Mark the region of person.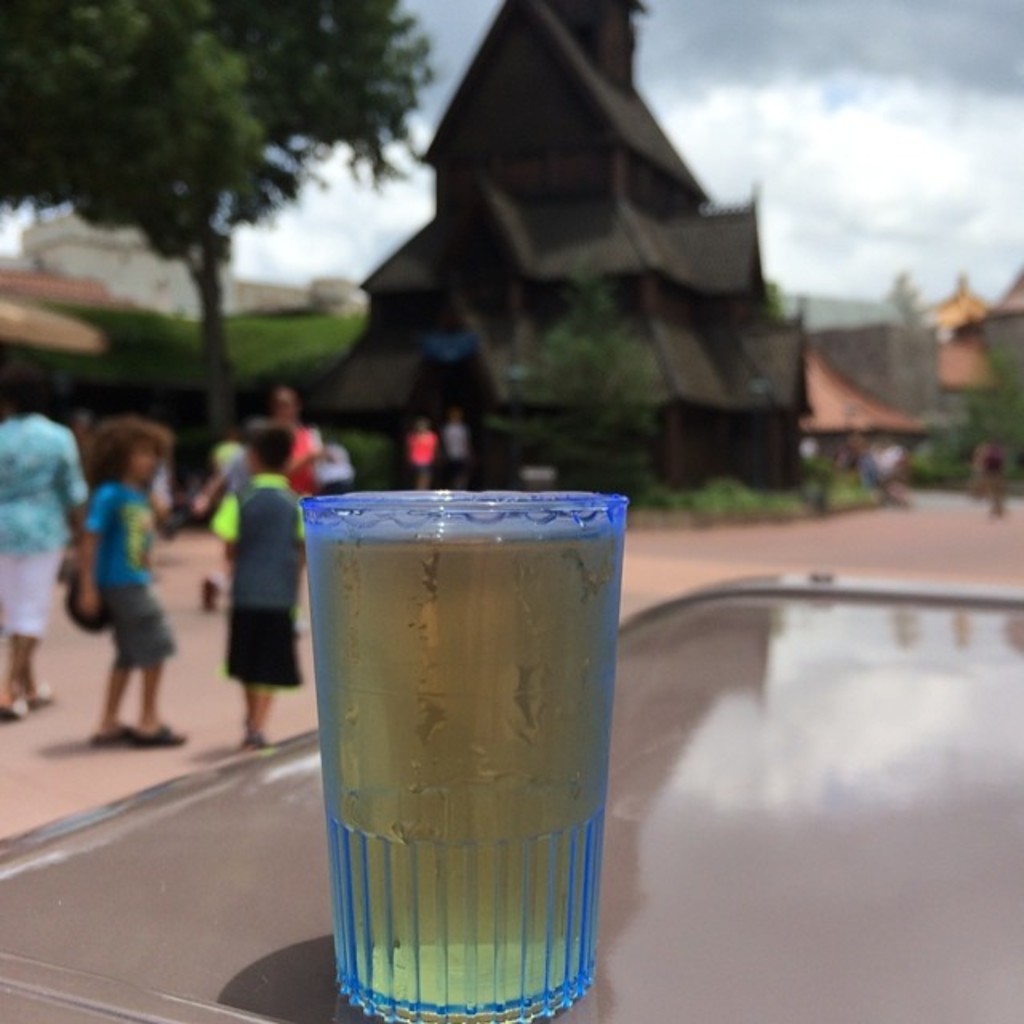
Region: [0,357,91,720].
